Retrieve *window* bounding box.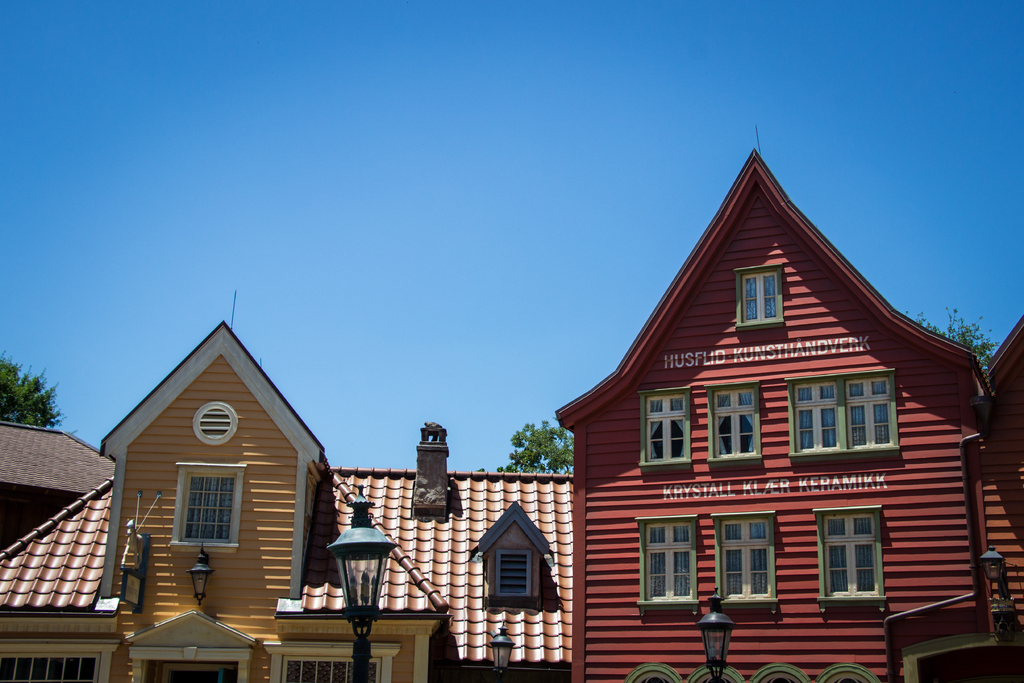
Bounding box: (x1=785, y1=363, x2=899, y2=469).
